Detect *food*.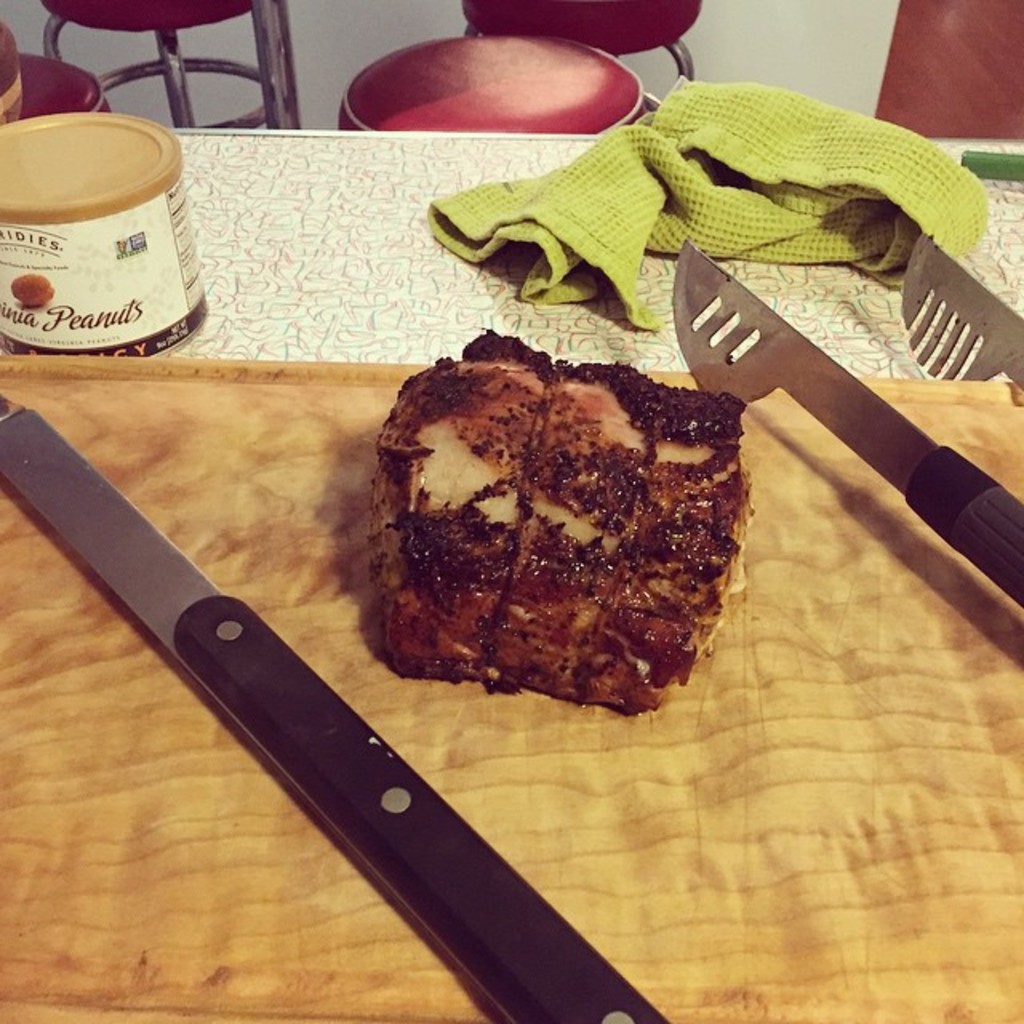
Detected at [left=370, top=325, right=739, bottom=710].
